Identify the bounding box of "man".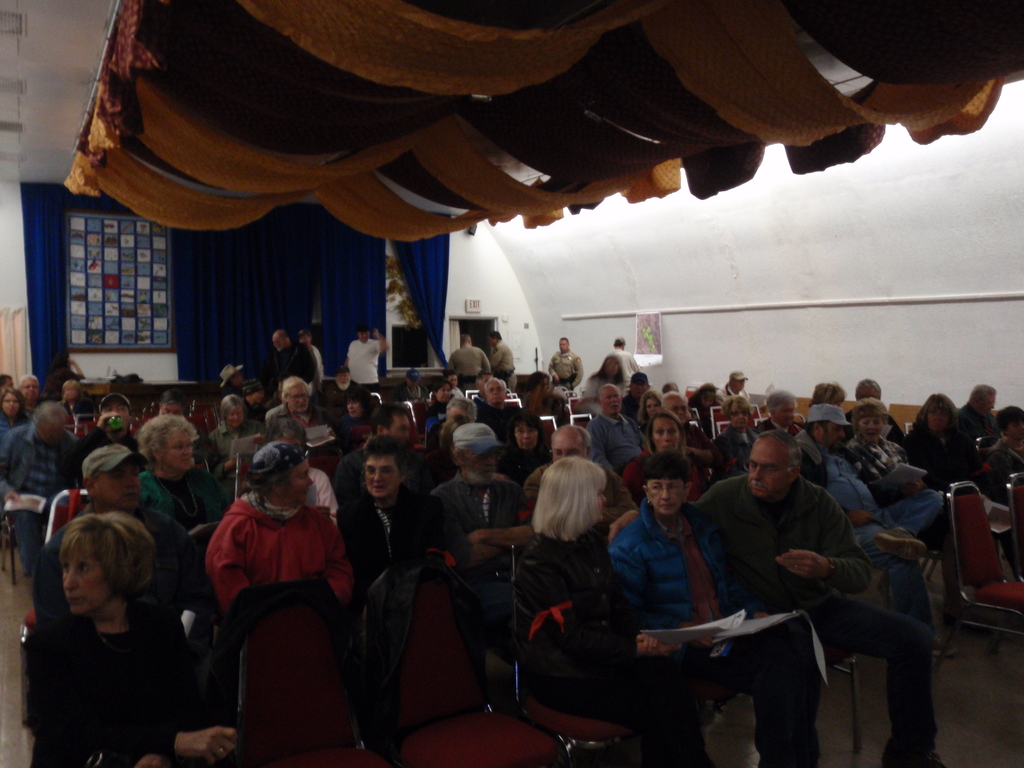
pyautogui.locateOnScreen(74, 445, 209, 667).
